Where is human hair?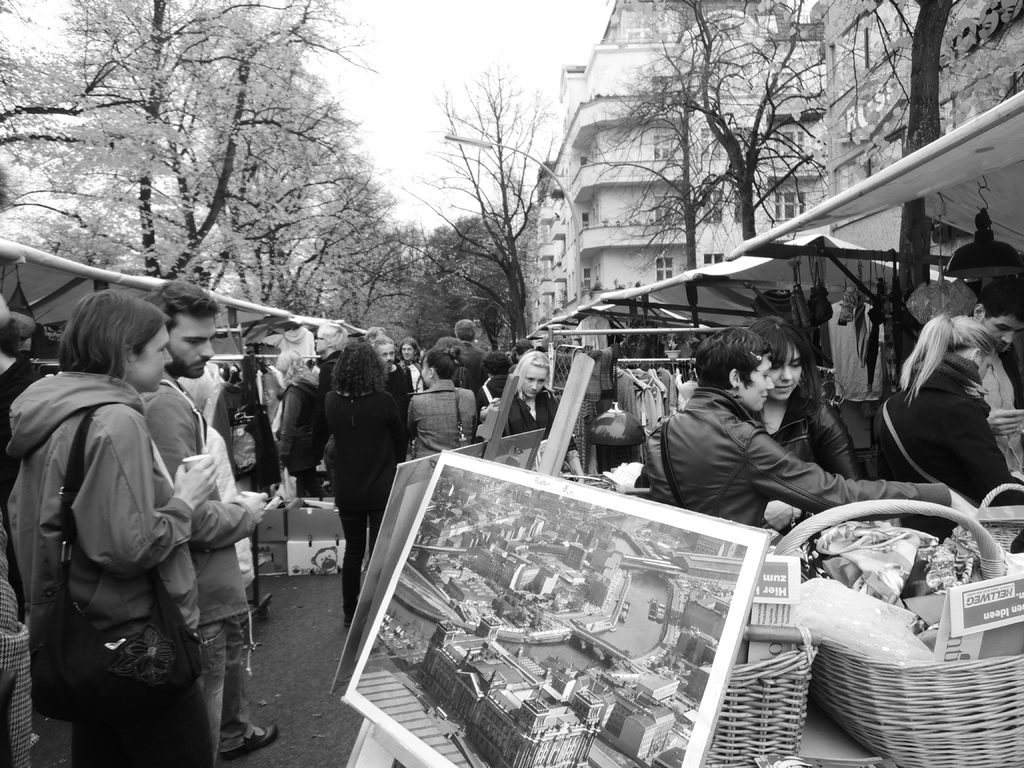
(x1=977, y1=270, x2=1023, y2=318).
